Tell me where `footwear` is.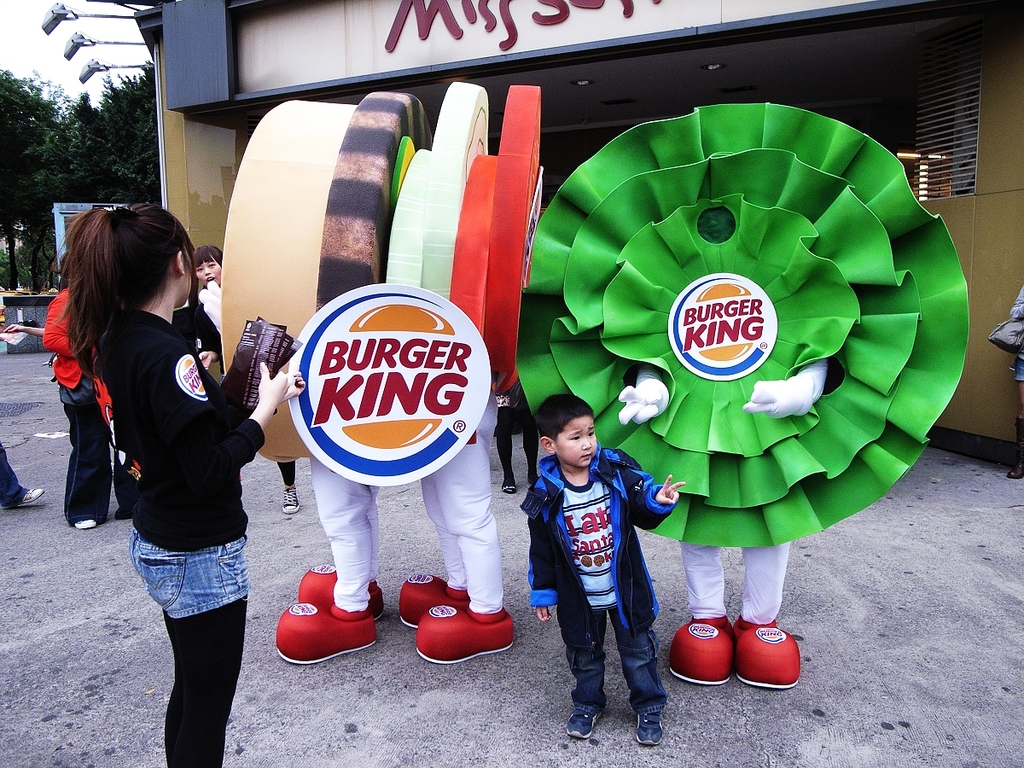
`footwear` is at [298, 565, 389, 625].
